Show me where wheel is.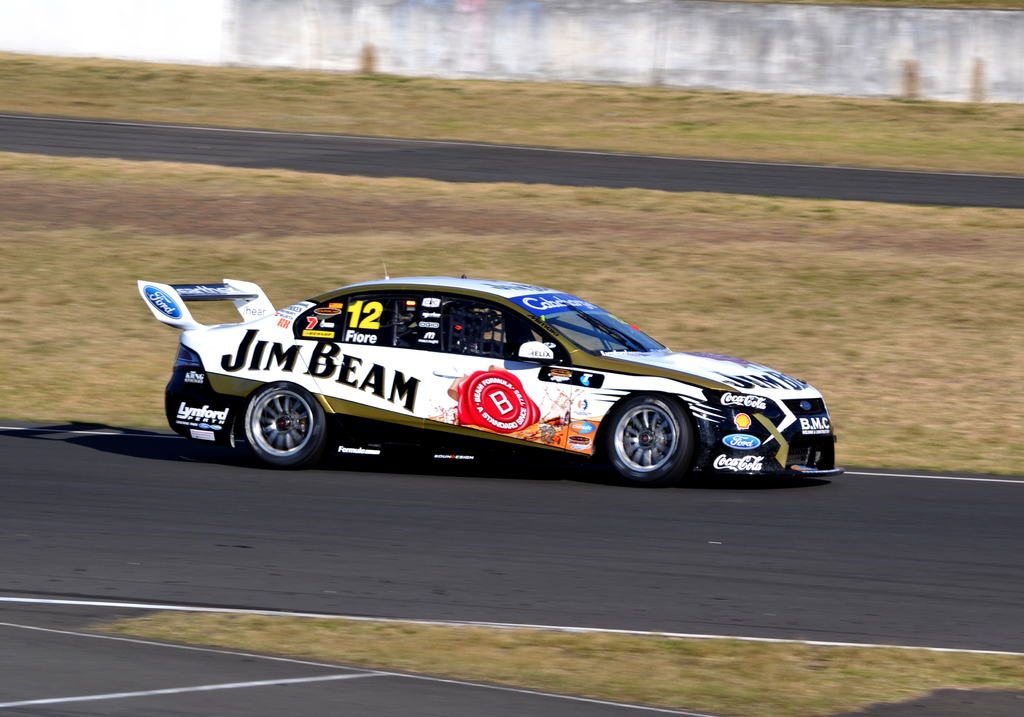
wheel is at (611,396,702,480).
